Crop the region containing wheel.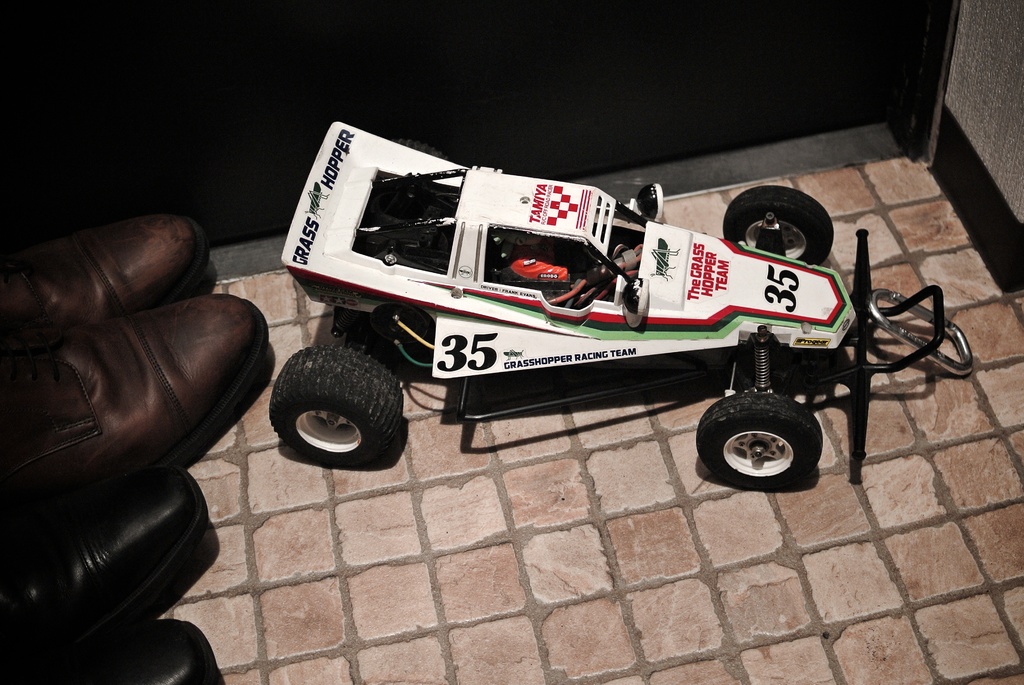
Crop region: (268, 343, 403, 464).
